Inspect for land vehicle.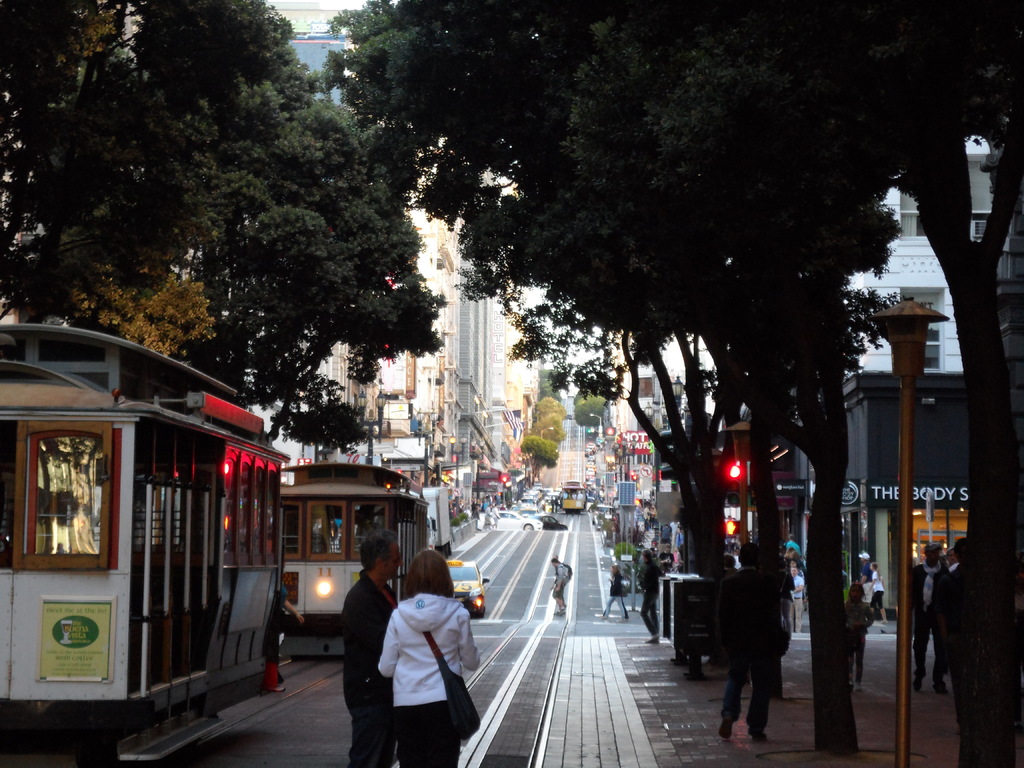
Inspection: <bbox>0, 319, 290, 762</bbox>.
